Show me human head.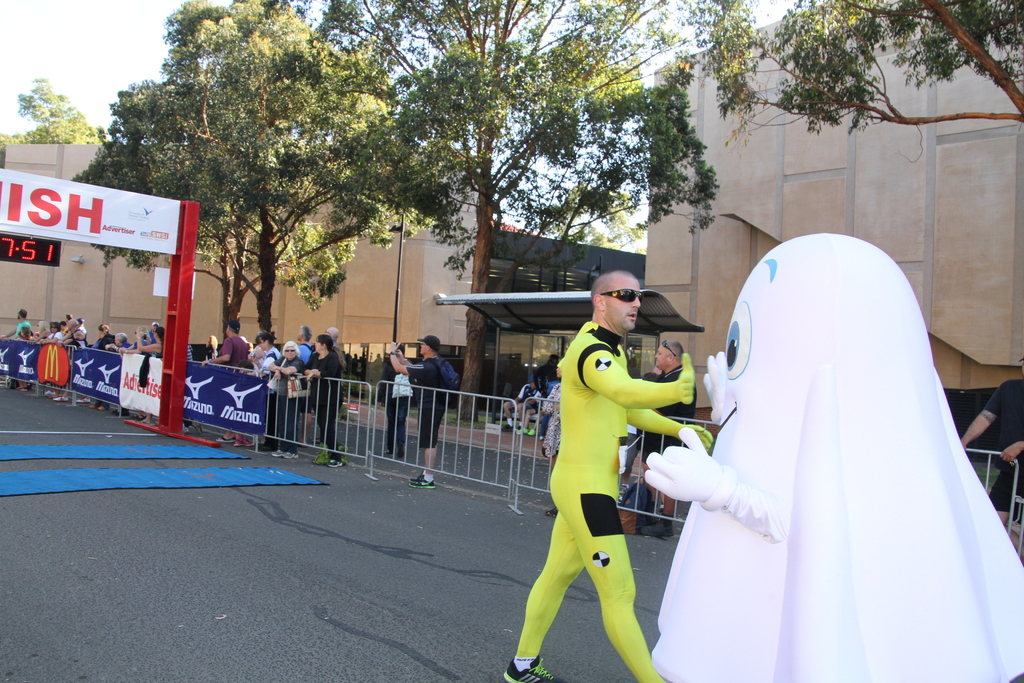
human head is here: <box>49,321,60,333</box>.
